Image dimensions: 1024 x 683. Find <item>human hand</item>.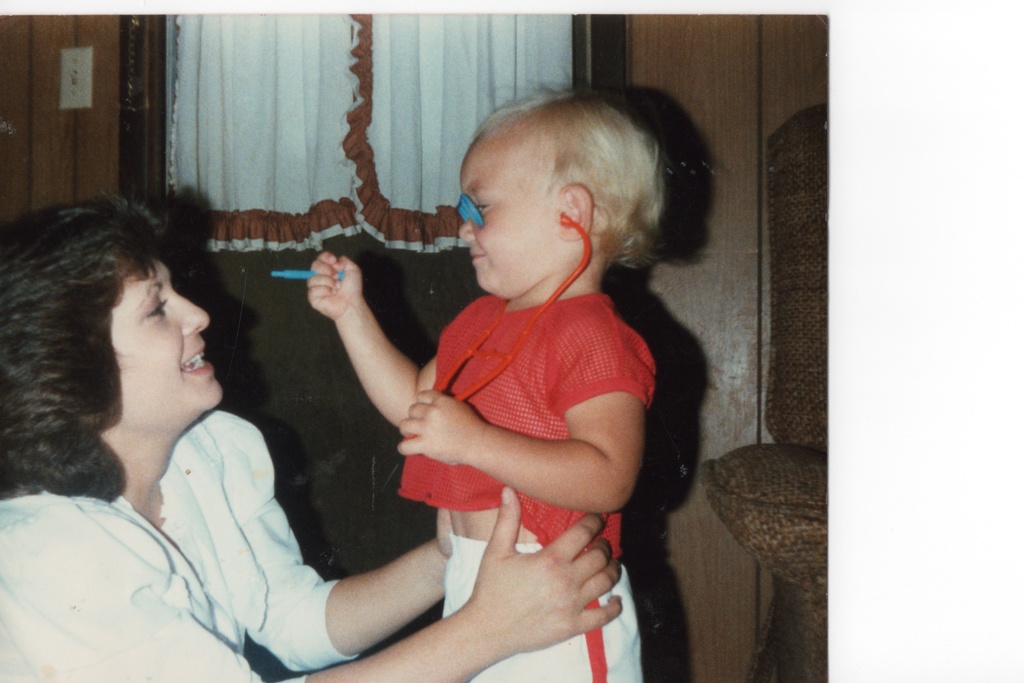
{"left": 422, "top": 500, "right": 634, "bottom": 664}.
